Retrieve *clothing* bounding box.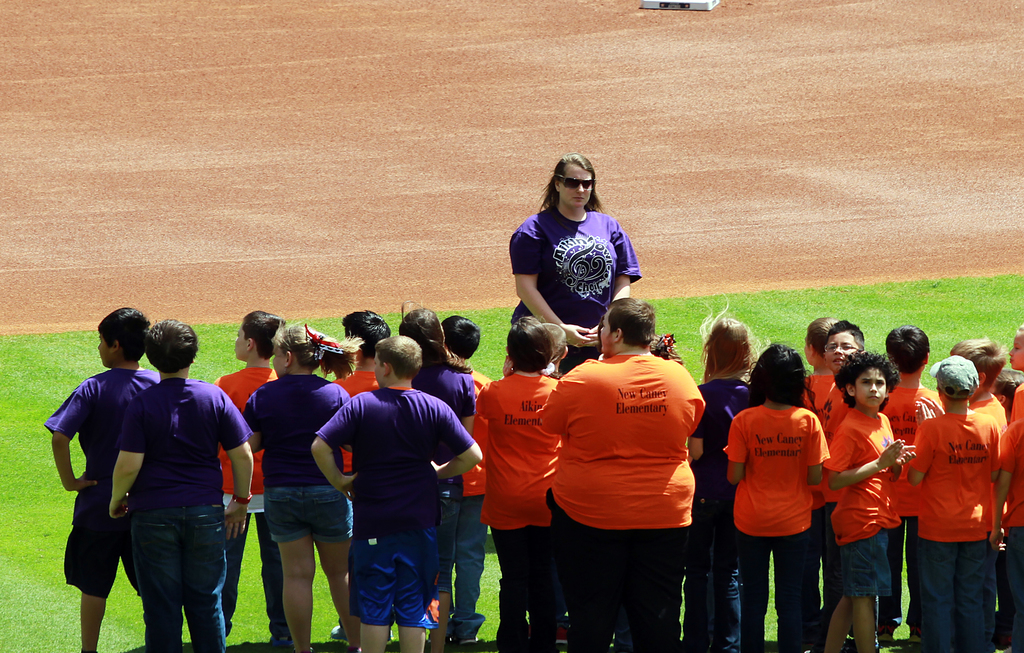
Bounding box: 824, 394, 913, 594.
